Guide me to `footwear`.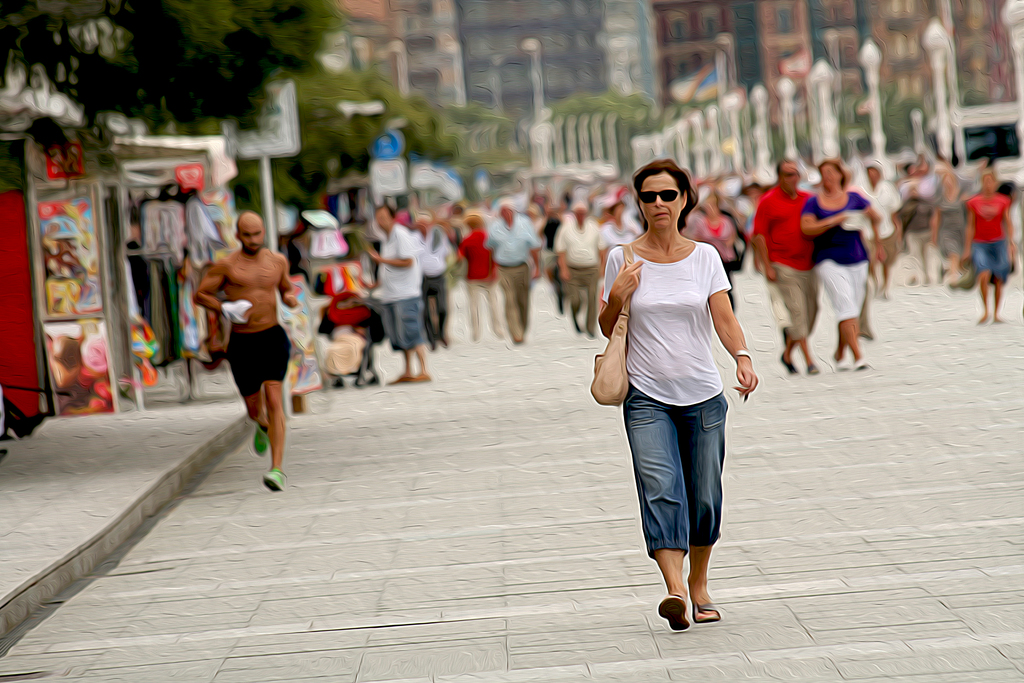
Guidance: 417, 373, 433, 381.
